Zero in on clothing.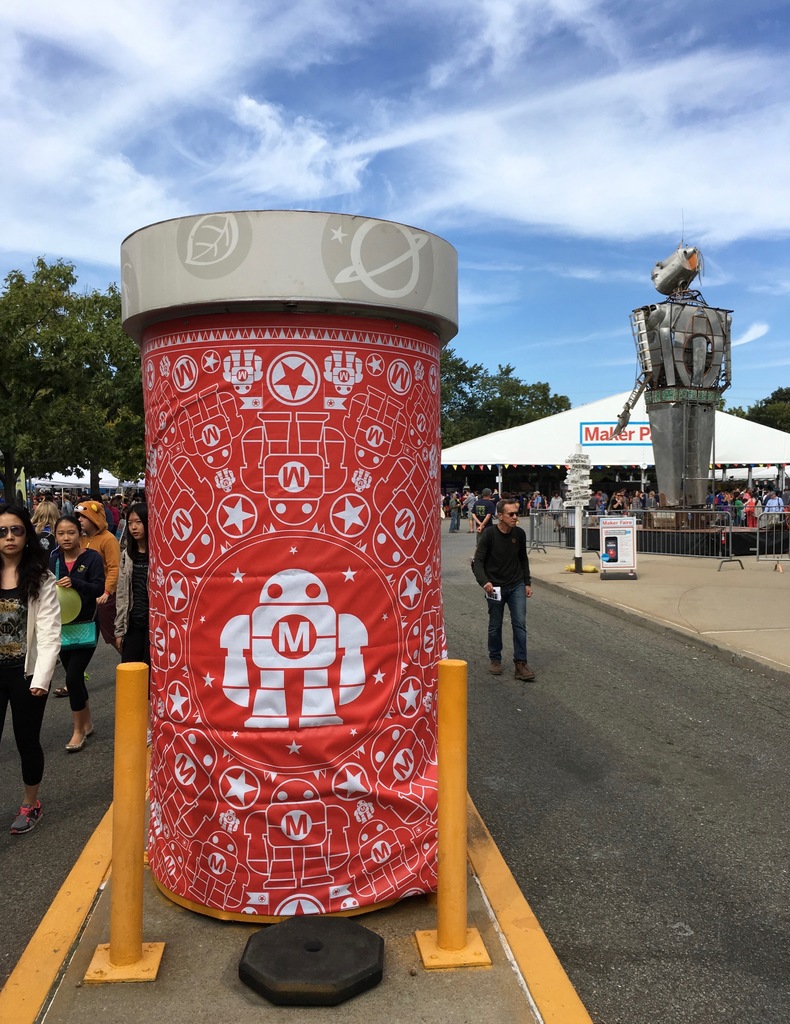
Zeroed in: box(79, 524, 119, 595).
